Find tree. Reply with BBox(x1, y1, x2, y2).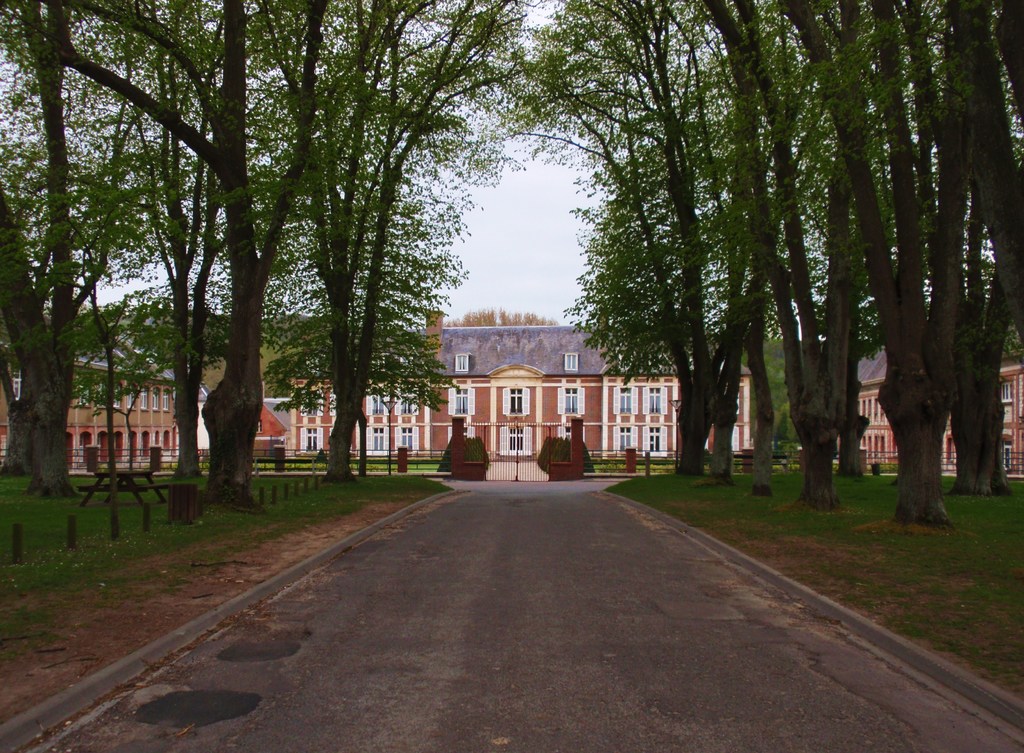
BBox(73, 20, 1019, 524).
